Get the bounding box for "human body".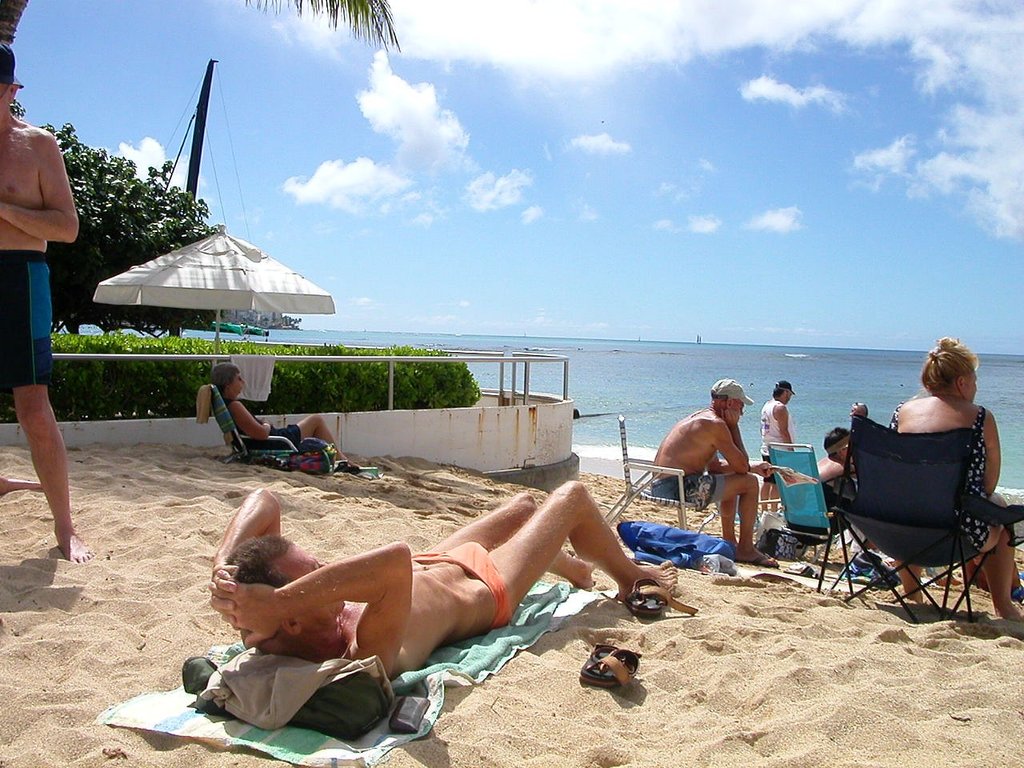
207,358,355,470.
